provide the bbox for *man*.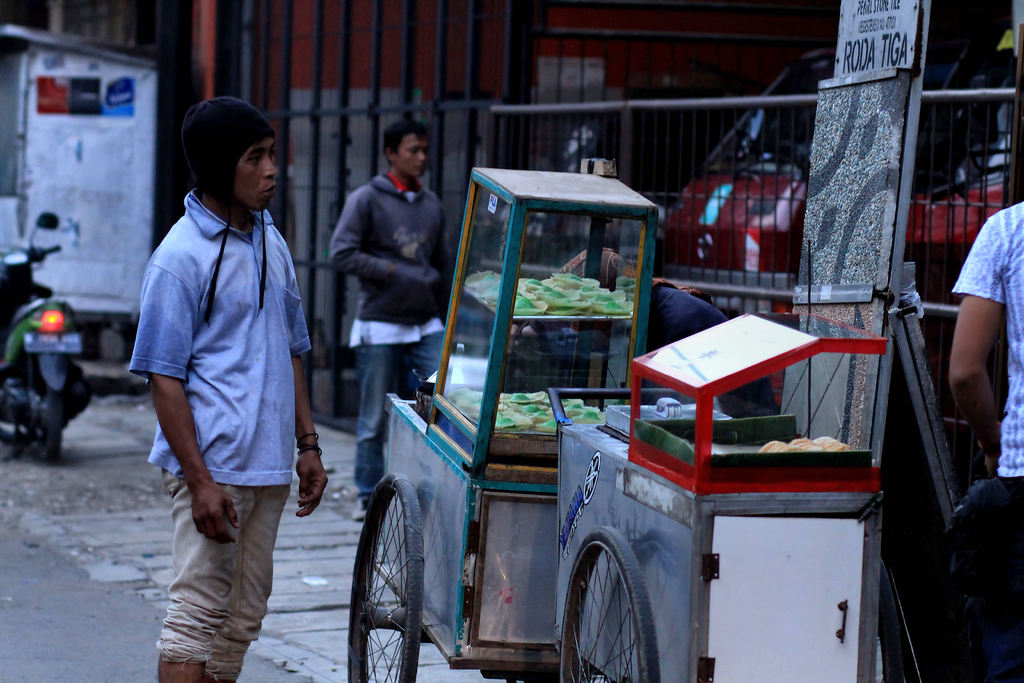
(324, 117, 458, 523).
